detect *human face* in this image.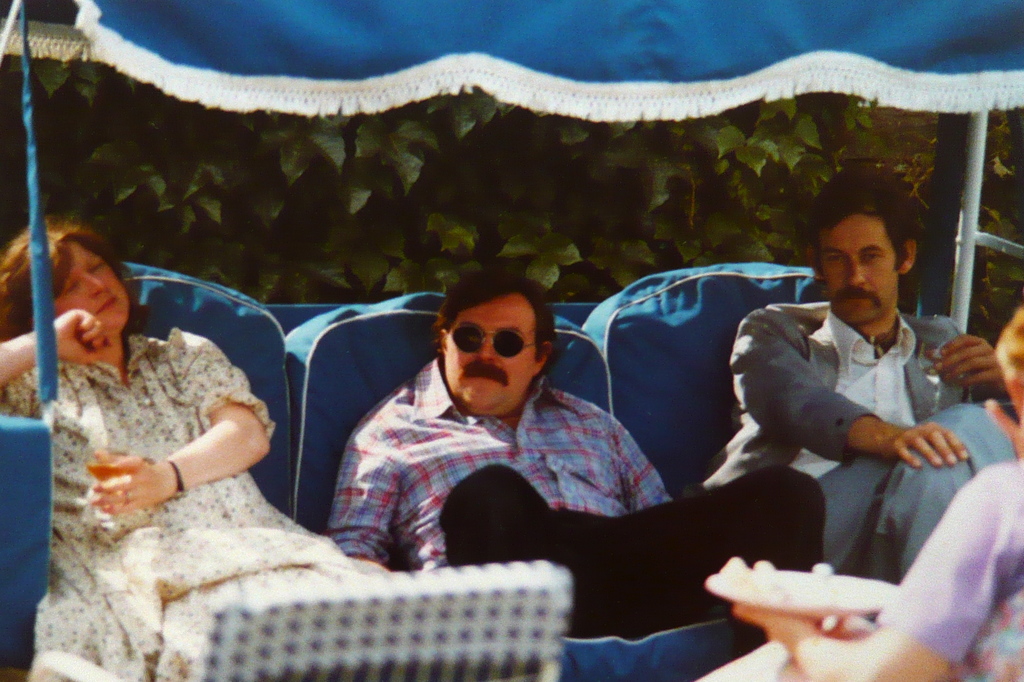
Detection: crop(442, 291, 535, 400).
